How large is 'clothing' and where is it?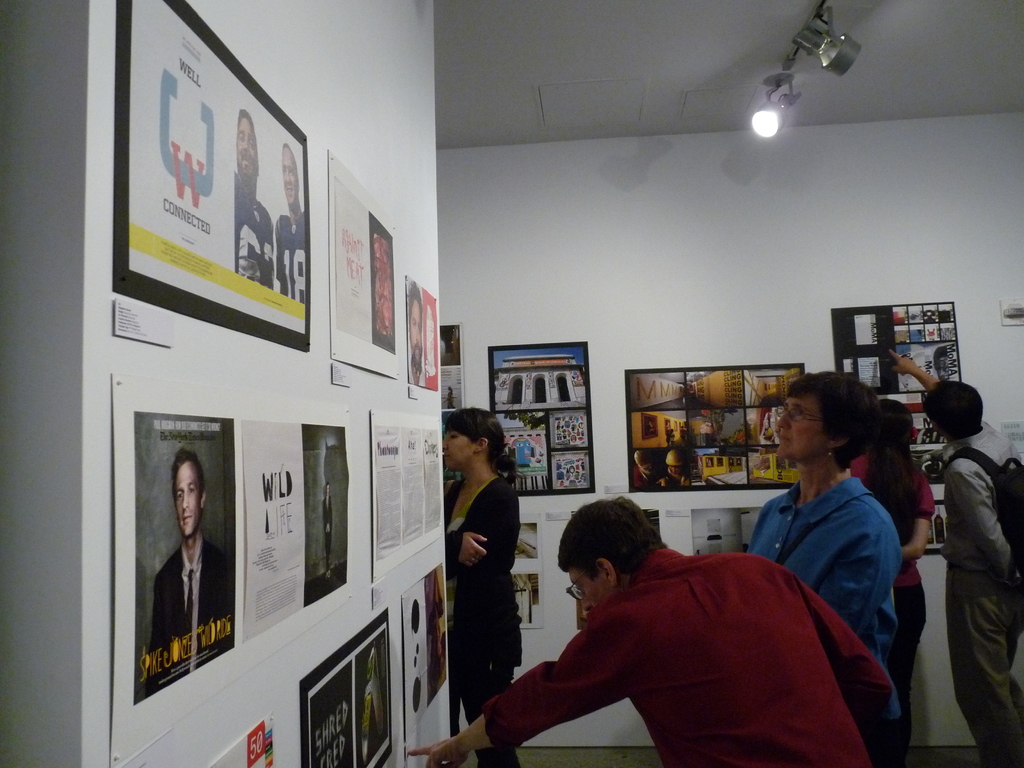
Bounding box: <region>926, 421, 1021, 758</region>.
